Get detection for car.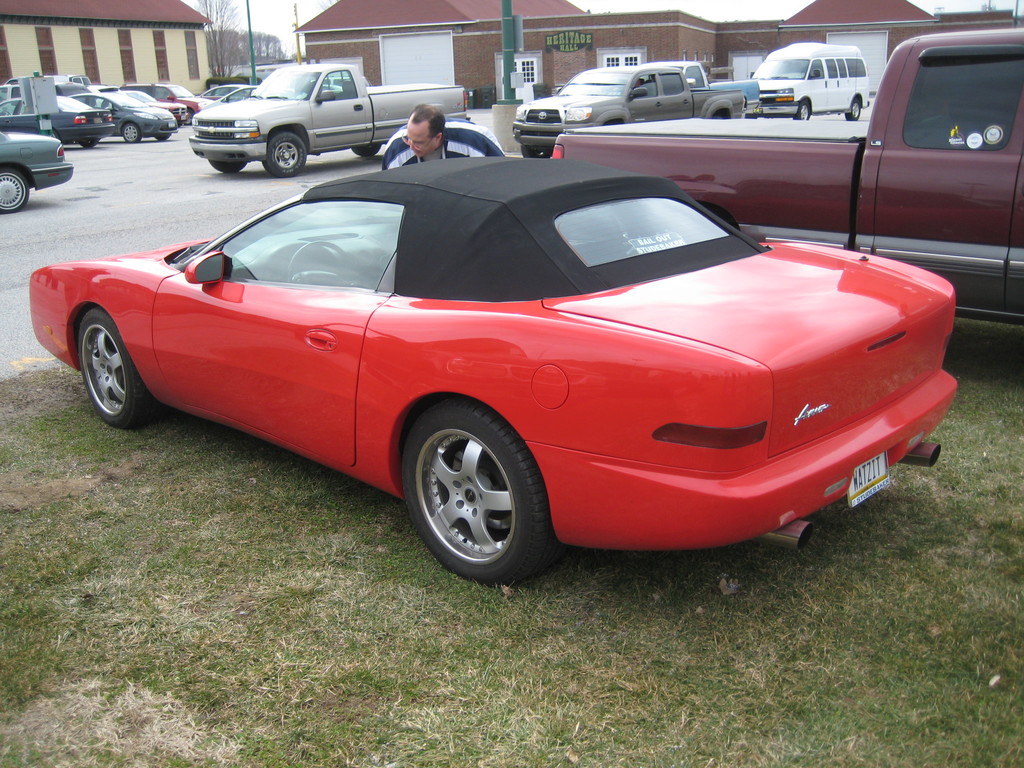
Detection: bbox=(28, 157, 957, 581).
